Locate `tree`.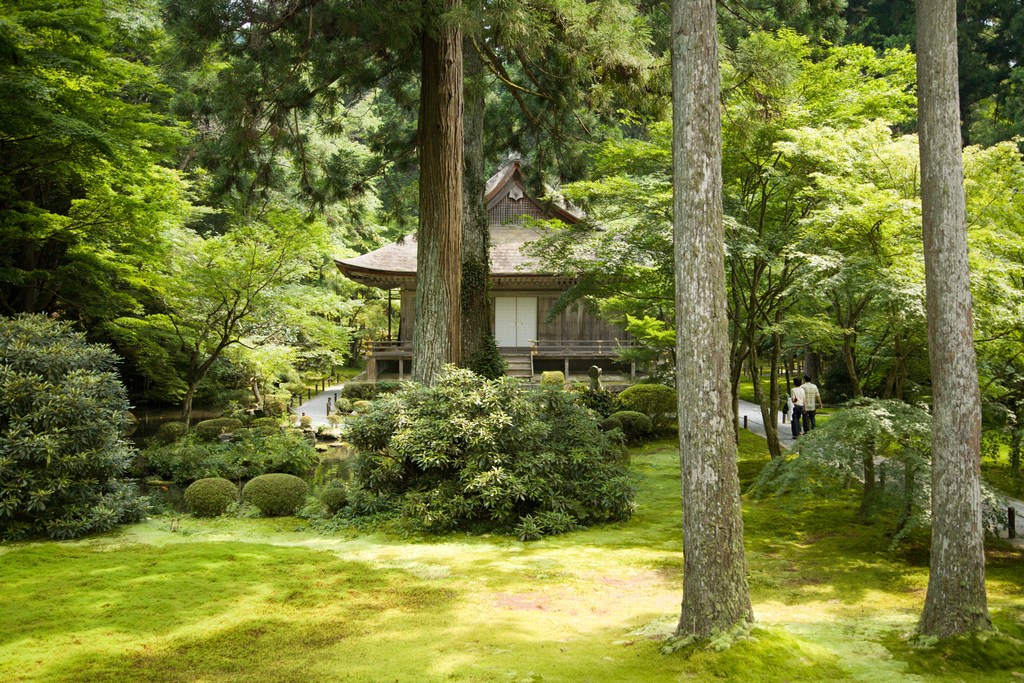
Bounding box: {"left": 900, "top": 0, "right": 1007, "bottom": 647}.
